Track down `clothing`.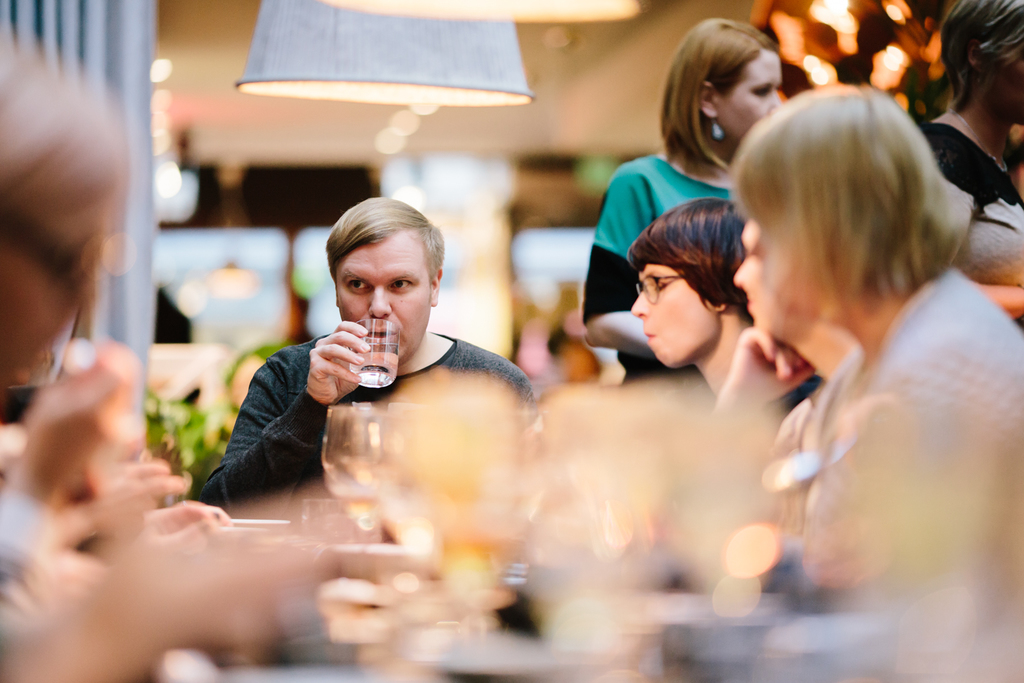
Tracked to (764,256,1023,660).
